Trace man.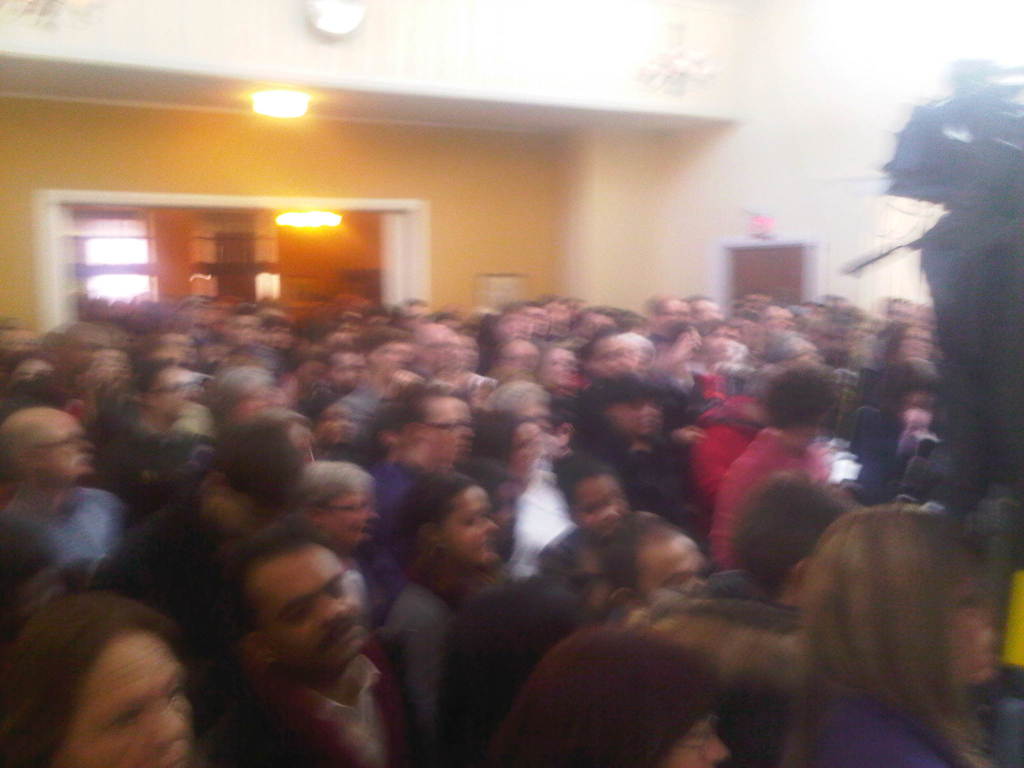
Traced to [583,329,641,376].
